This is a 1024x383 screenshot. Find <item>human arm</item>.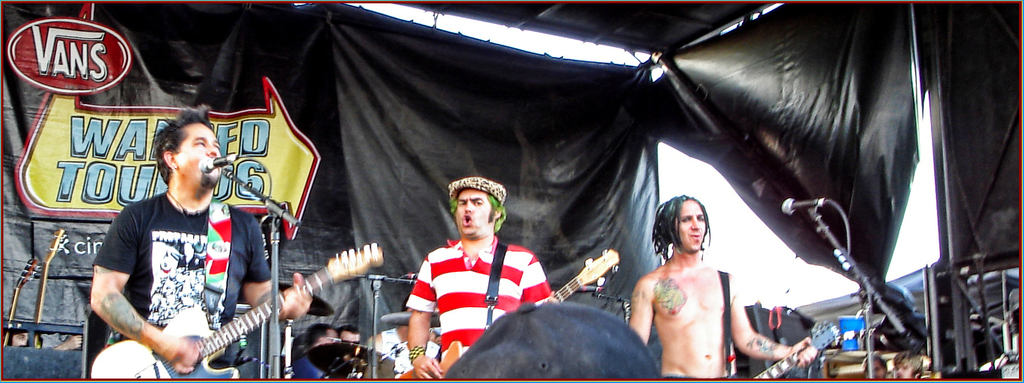
Bounding box: <bbox>87, 202, 203, 375</bbox>.
